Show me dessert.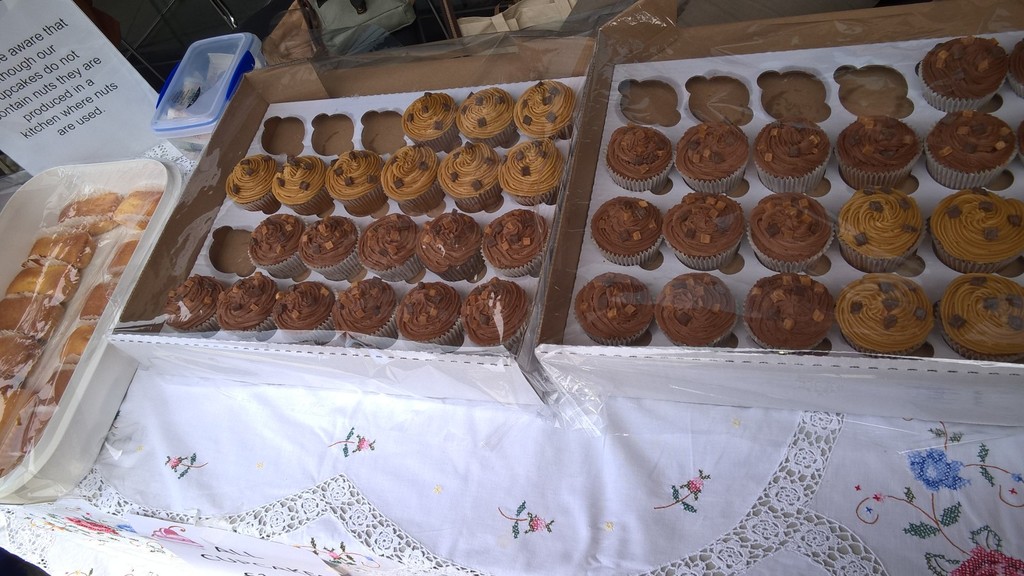
dessert is here: 323,148,387,211.
